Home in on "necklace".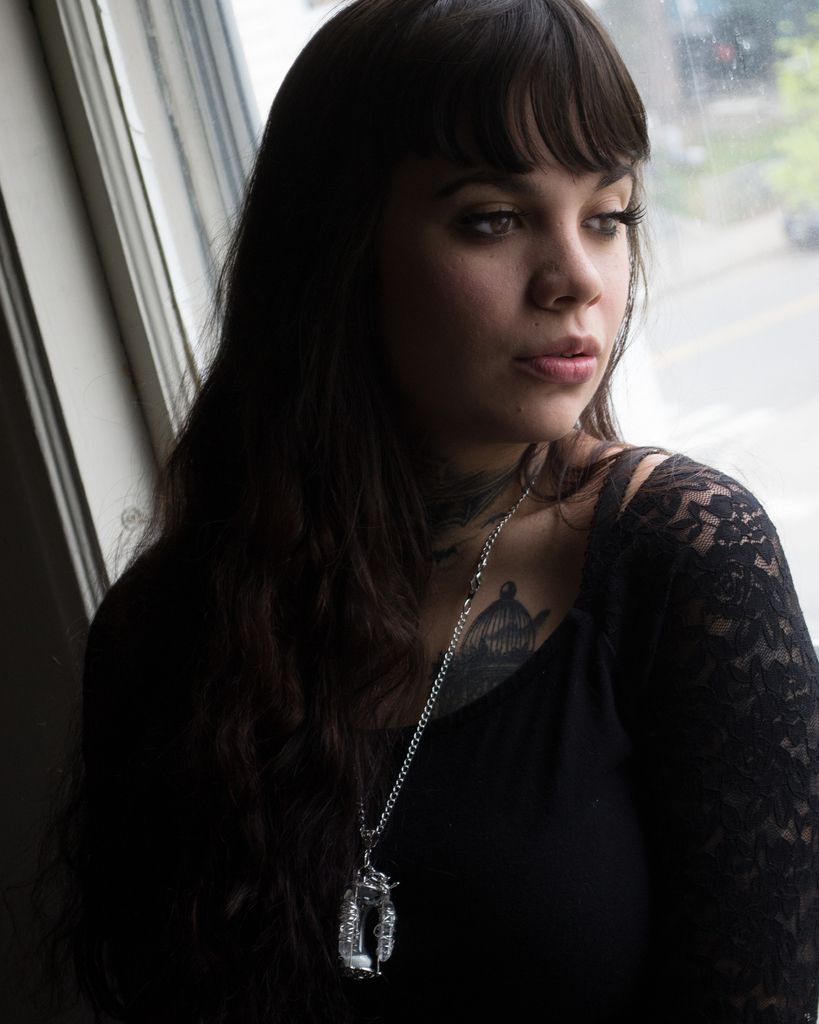
Homed in at crop(338, 474, 541, 979).
